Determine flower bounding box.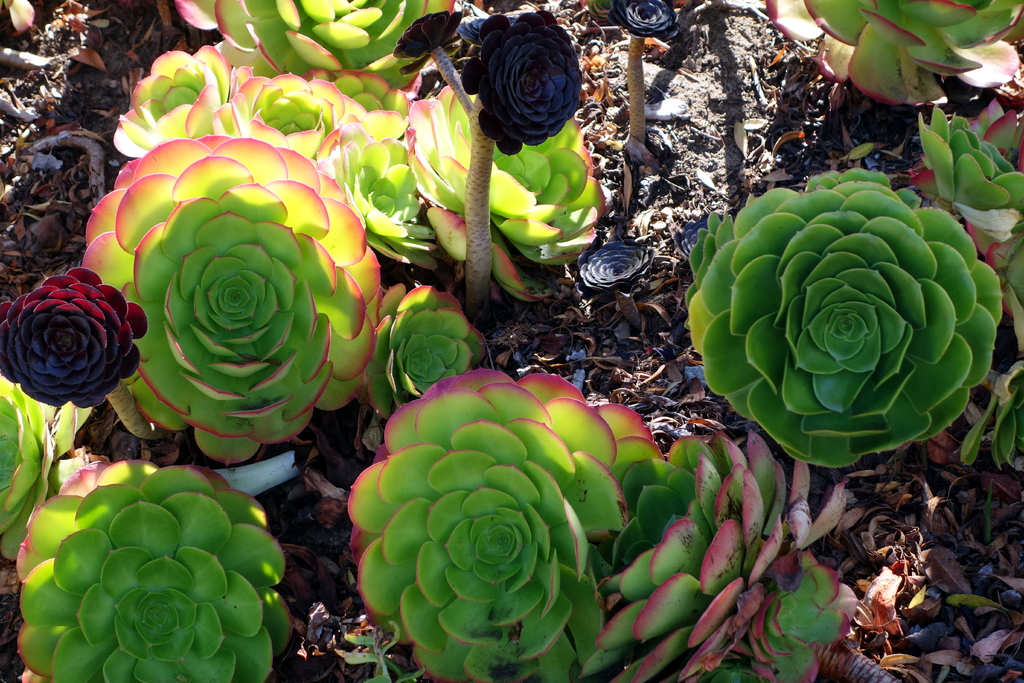
Determined: pyautogui.locateOnScreen(461, 10, 580, 153).
